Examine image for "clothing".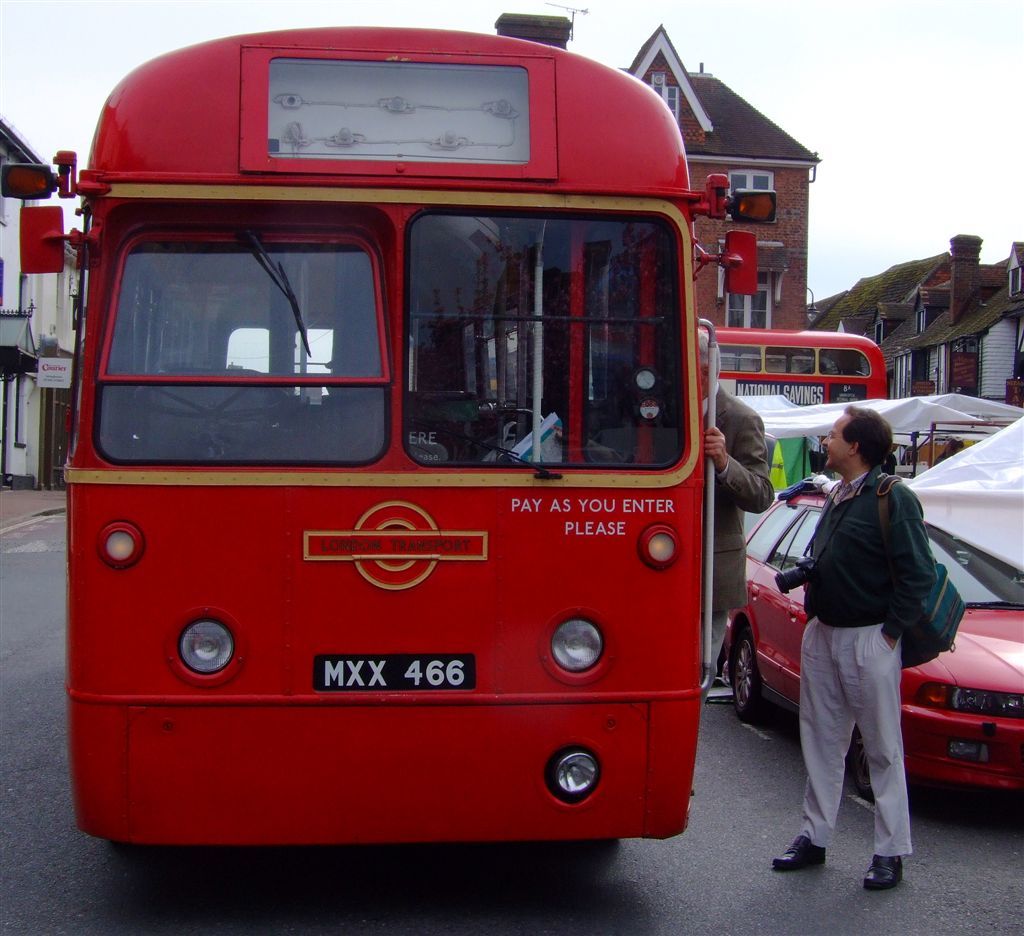
Examination result: <region>792, 431, 974, 856</region>.
